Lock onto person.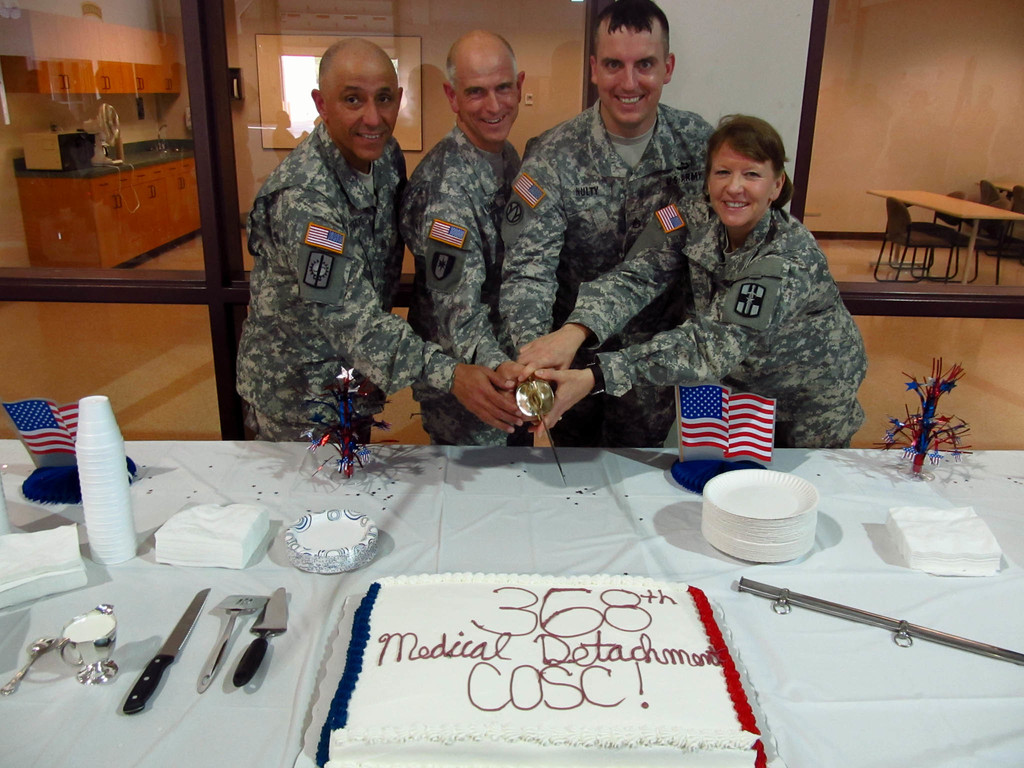
Locked: box=[498, 117, 865, 444].
